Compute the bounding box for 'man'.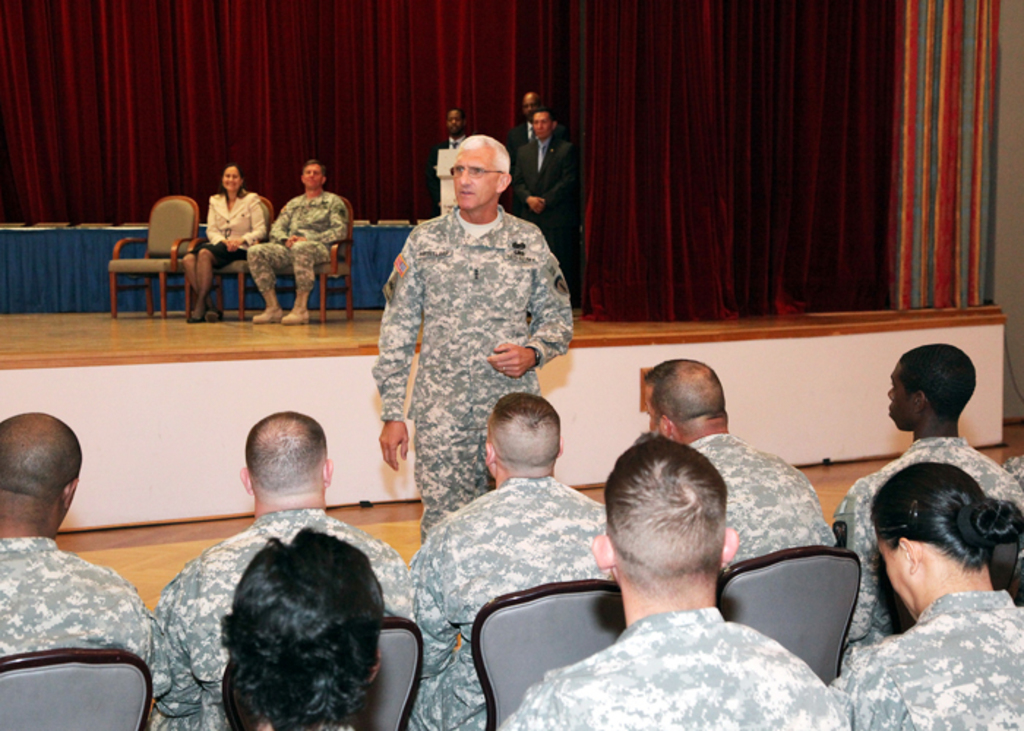
<box>0,409,152,664</box>.
